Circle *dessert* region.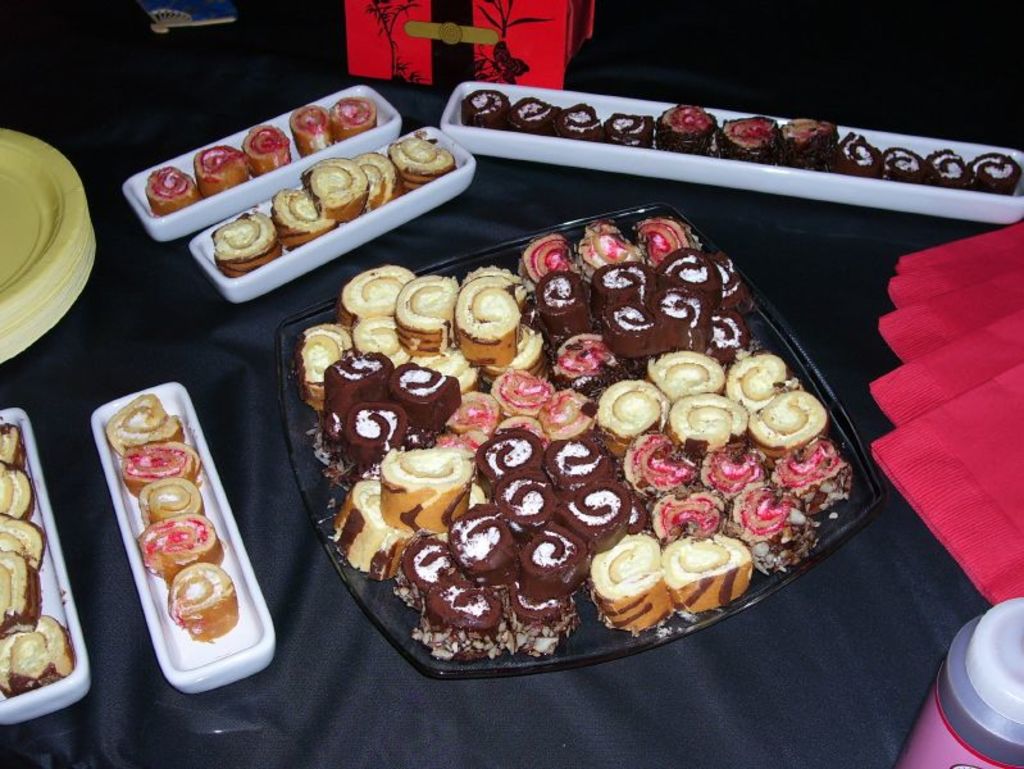
Region: rect(241, 126, 287, 170).
